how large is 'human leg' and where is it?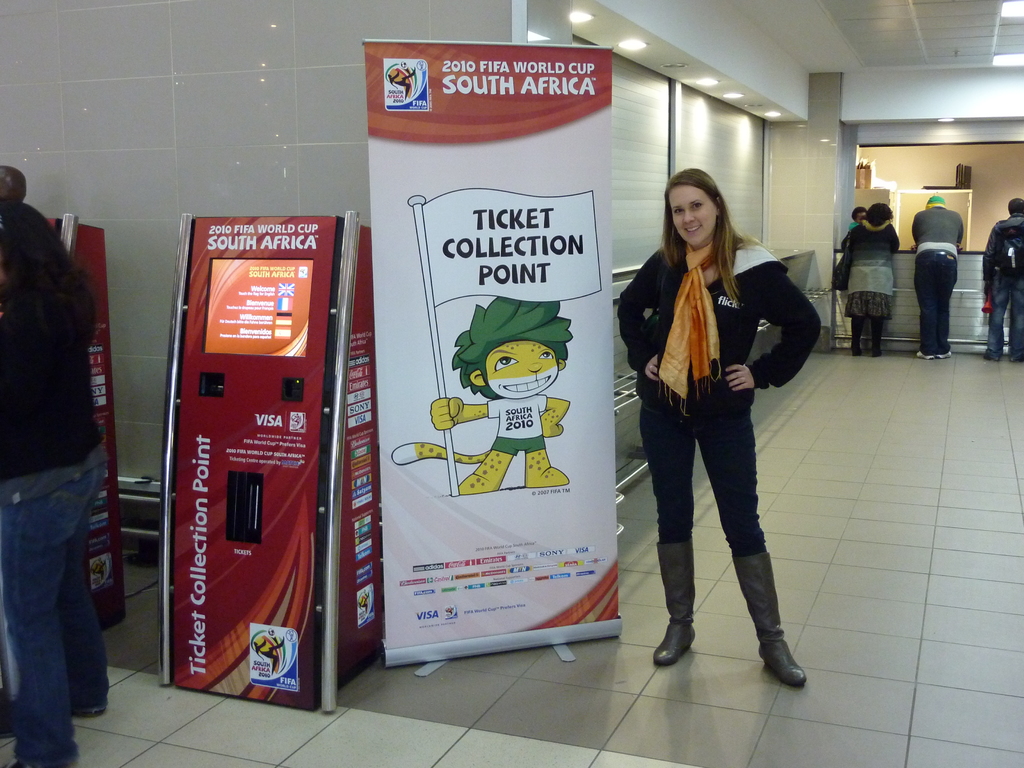
Bounding box: l=985, t=264, r=1016, b=355.
